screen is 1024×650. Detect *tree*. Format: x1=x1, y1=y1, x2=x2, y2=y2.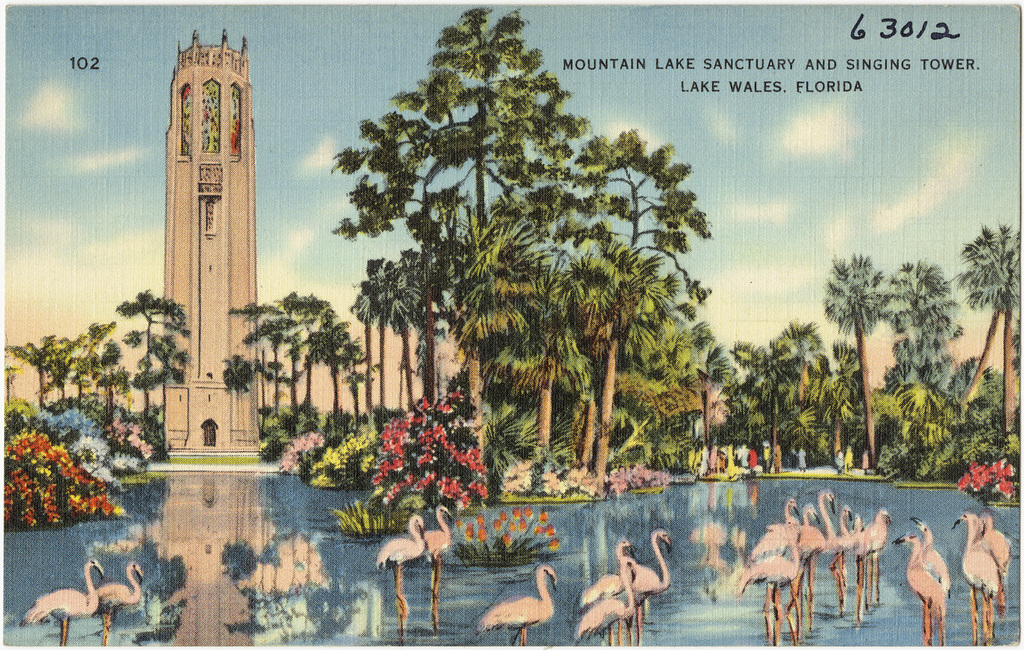
x1=440, y1=198, x2=558, y2=509.
